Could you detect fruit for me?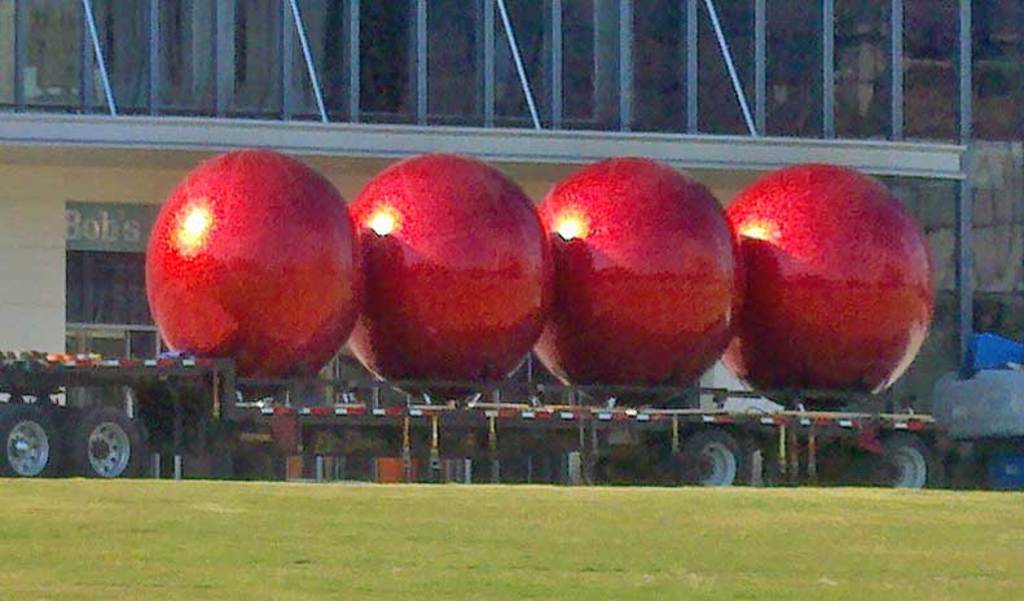
Detection result: [x1=136, y1=144, x2=356, y2=391].
